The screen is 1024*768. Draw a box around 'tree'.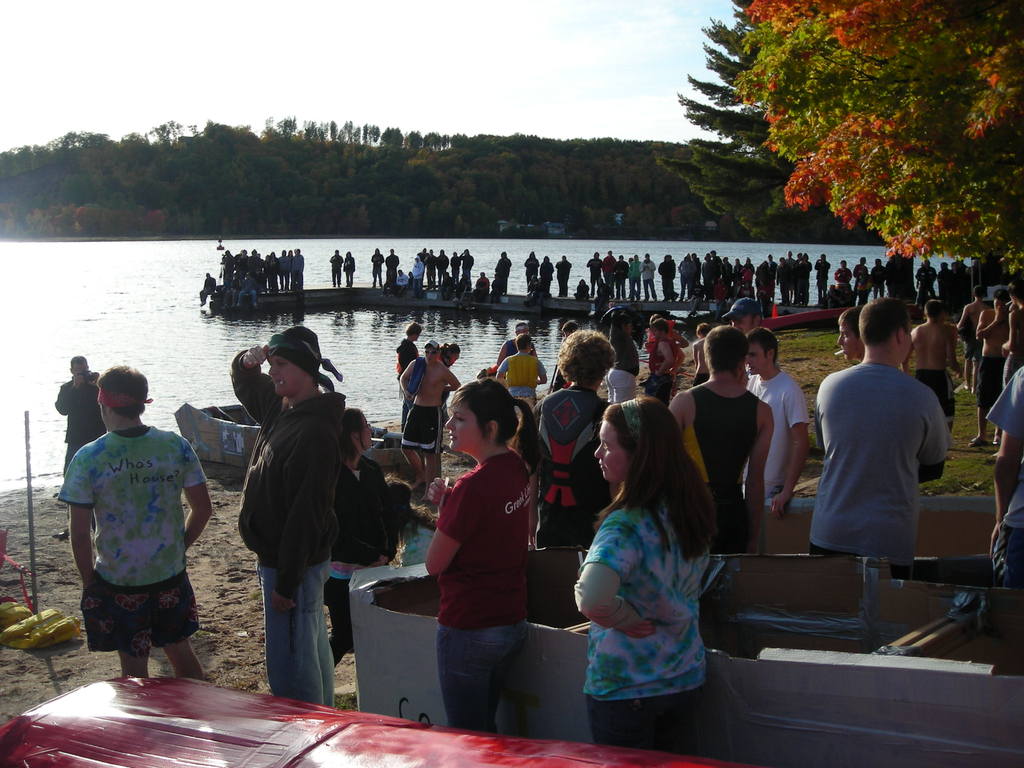
bbox=(652, 16, 1014, 273).
